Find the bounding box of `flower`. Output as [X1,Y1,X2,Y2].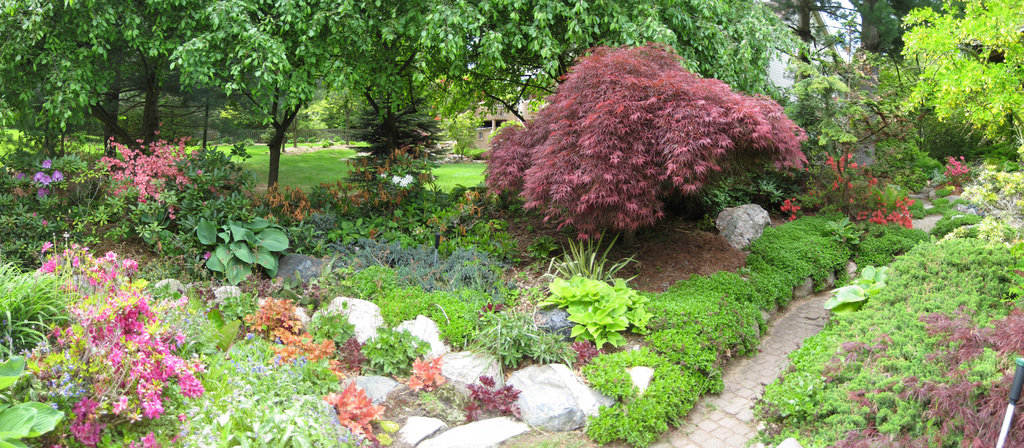
[245,289,362,381].
